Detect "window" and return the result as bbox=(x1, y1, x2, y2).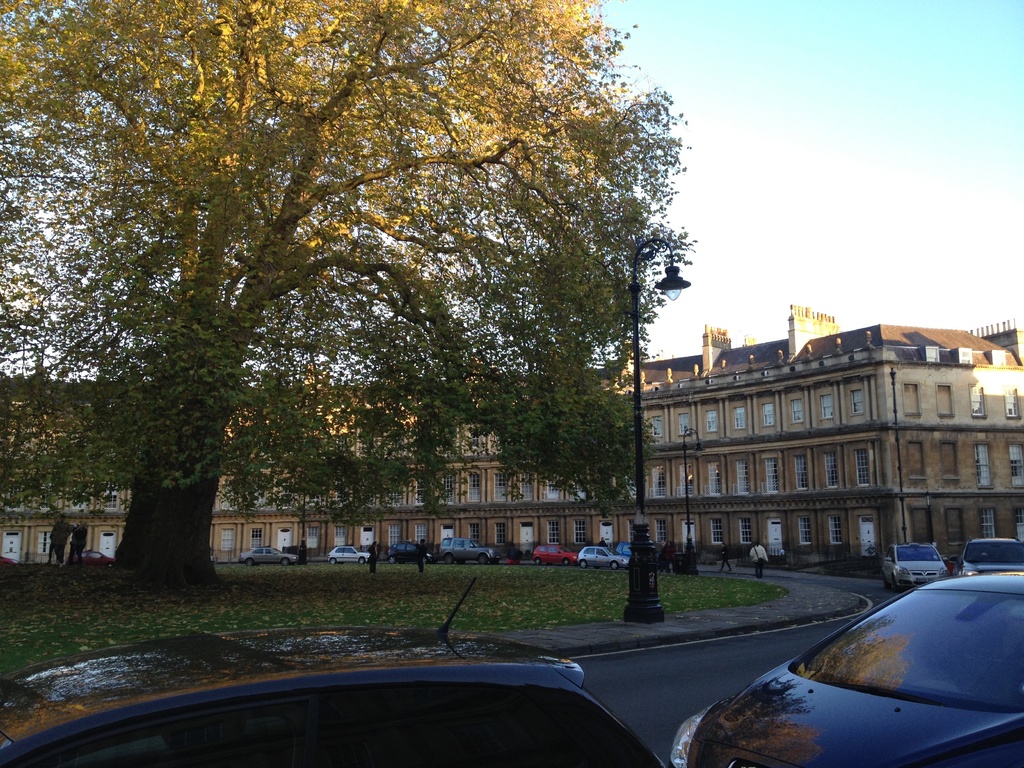
bbox=(824, 452, 844, 488).
